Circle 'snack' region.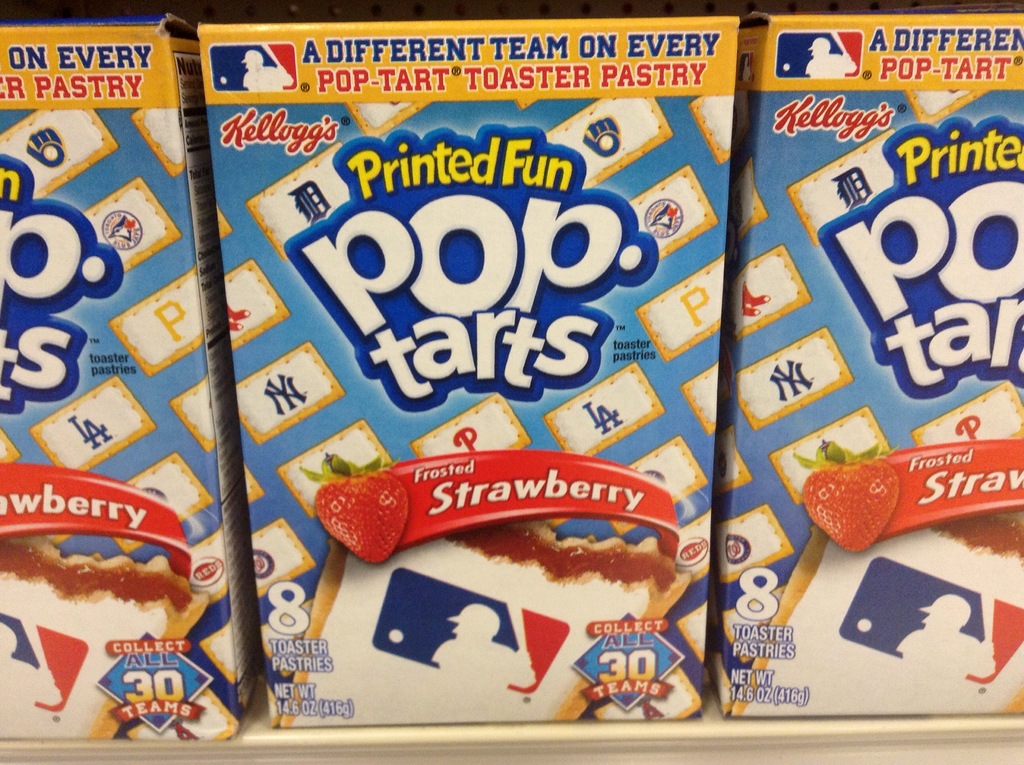
Region: [198, 618, 232, 682].
